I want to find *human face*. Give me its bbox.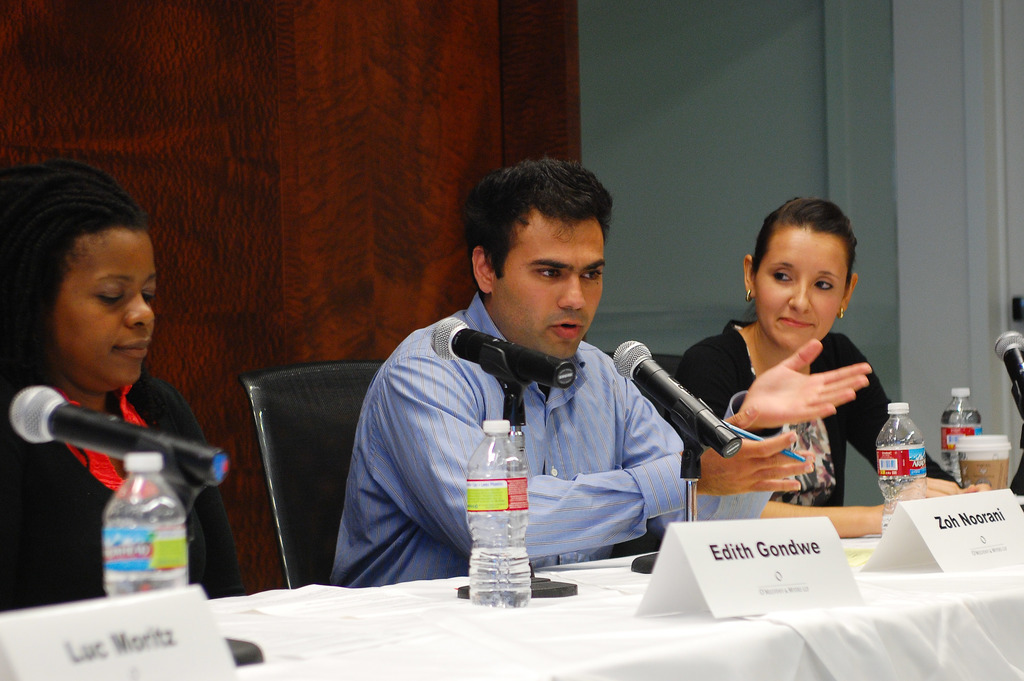
{"x1": 53, "y1": 216, "x2": 163, "y2": 385}.
